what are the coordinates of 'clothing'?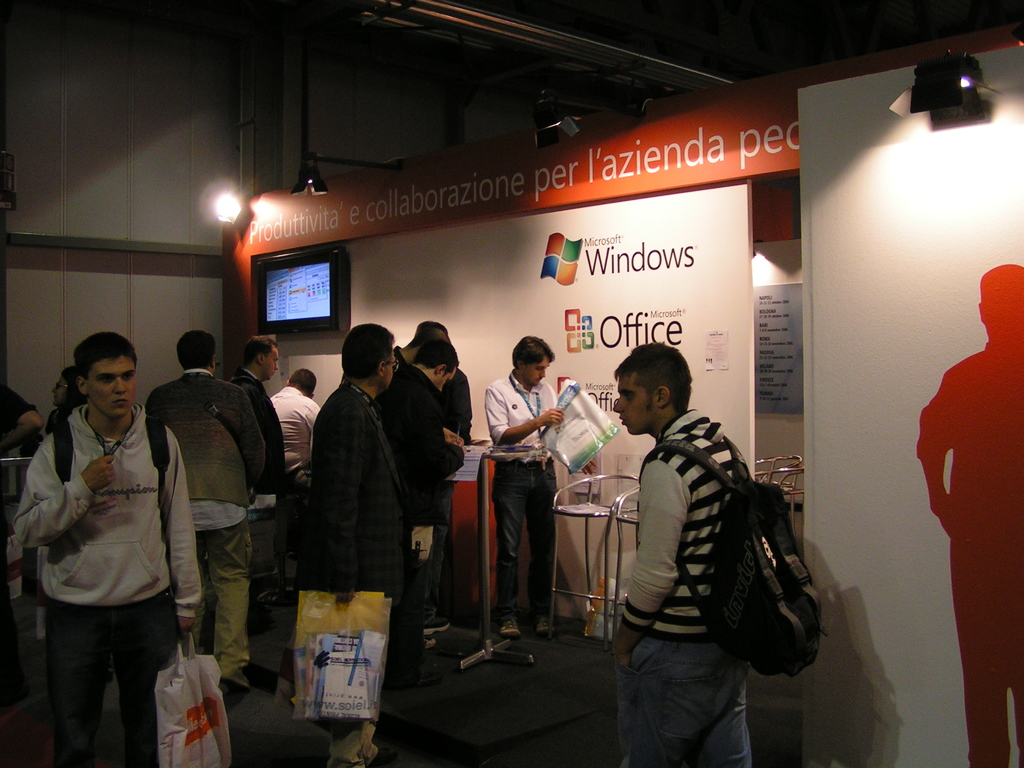
[left=488, top=368, right=562, bottom=616].
